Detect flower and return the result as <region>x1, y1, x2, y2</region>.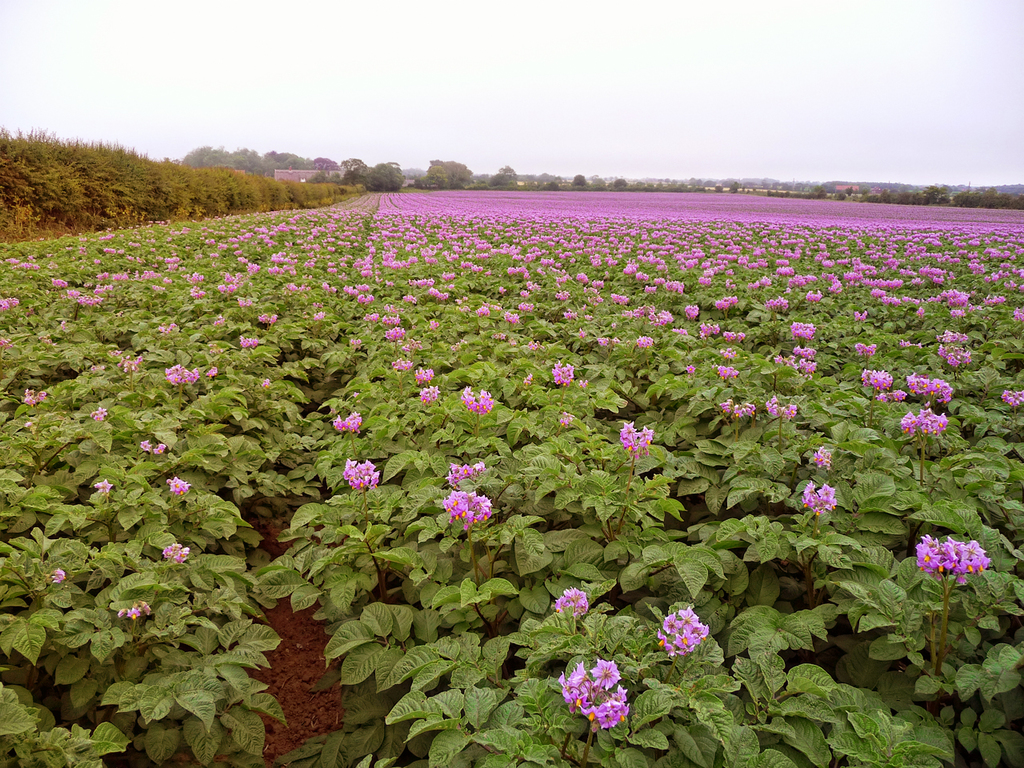
<region>394, 354, 414, 374</region>.
